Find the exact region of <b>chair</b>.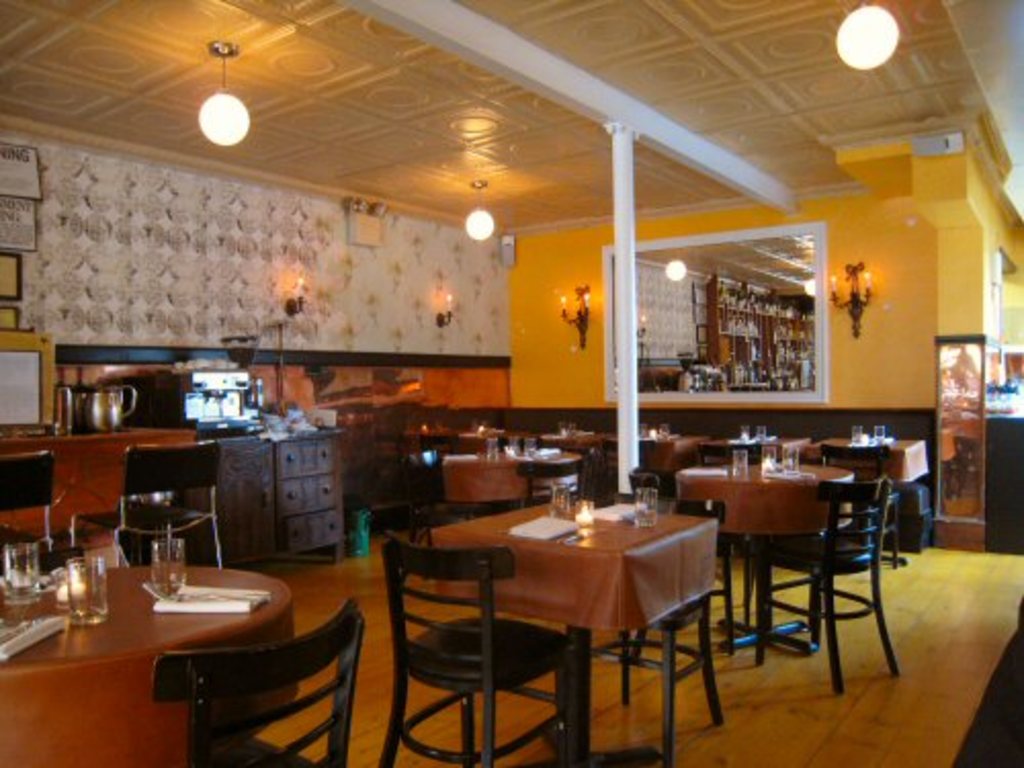
Exact region: x1=694, y1=442, x2=754, y2=467.
